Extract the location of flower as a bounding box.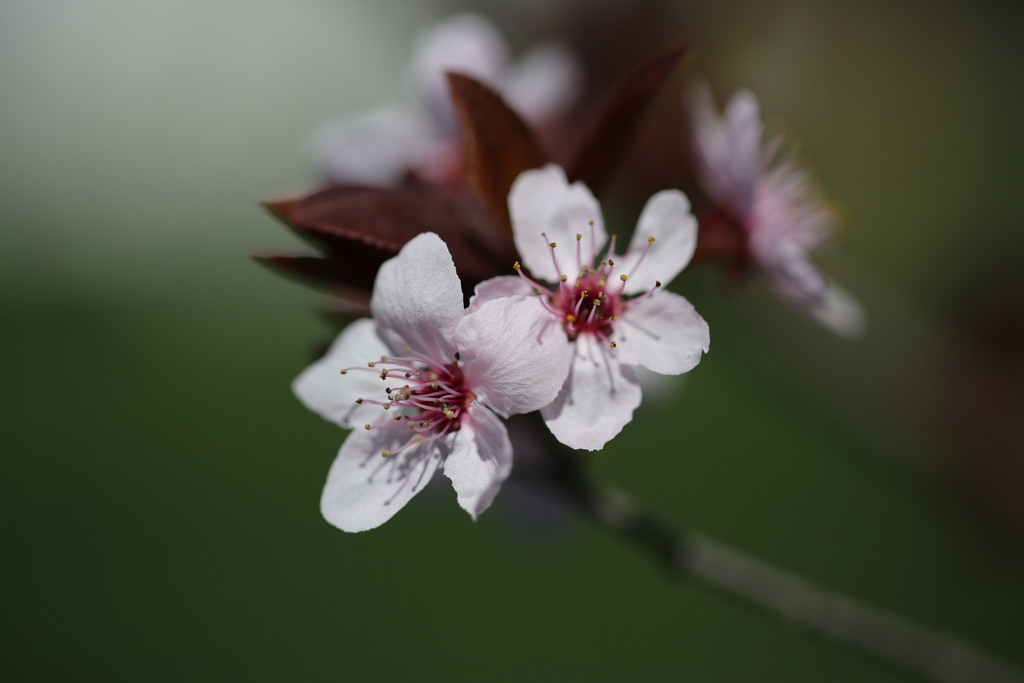
x1=684, y1=81, x2=861, y2=336.
